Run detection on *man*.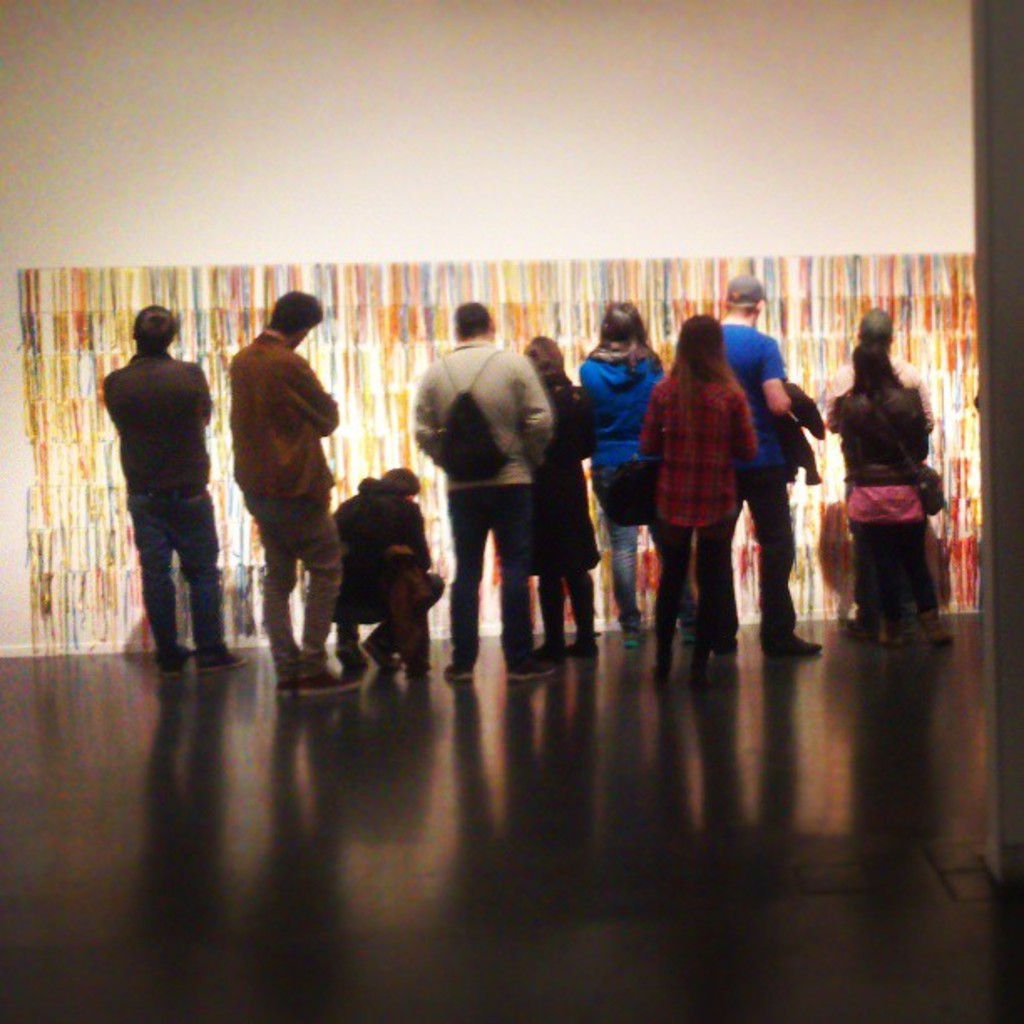
Result: region(718, 273, 812, 664).
